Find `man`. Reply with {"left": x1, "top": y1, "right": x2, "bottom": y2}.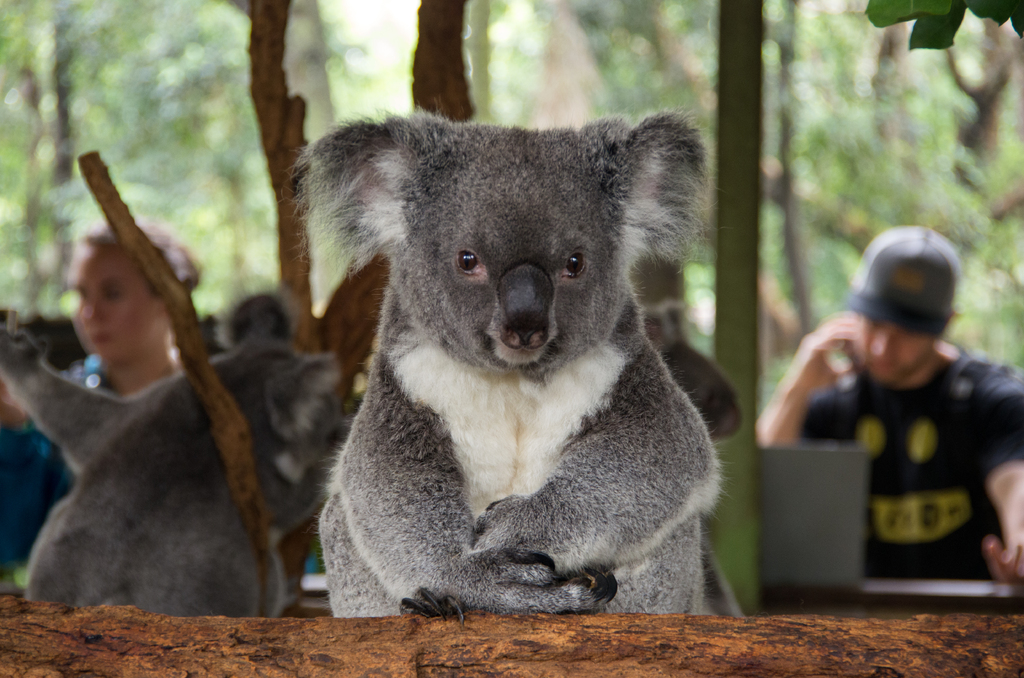
{"left": 765, "top": 222, "right": 1023, "bottom": 585}.
